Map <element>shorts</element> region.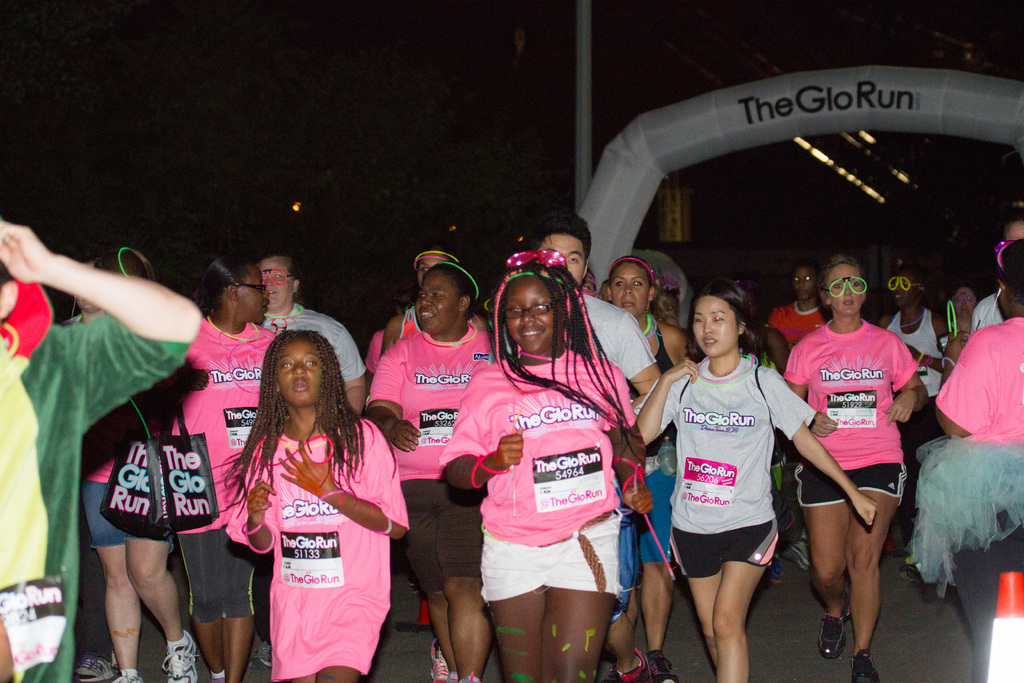
Mapped to [x1=84, y1=482, x2=173, y2=552].
